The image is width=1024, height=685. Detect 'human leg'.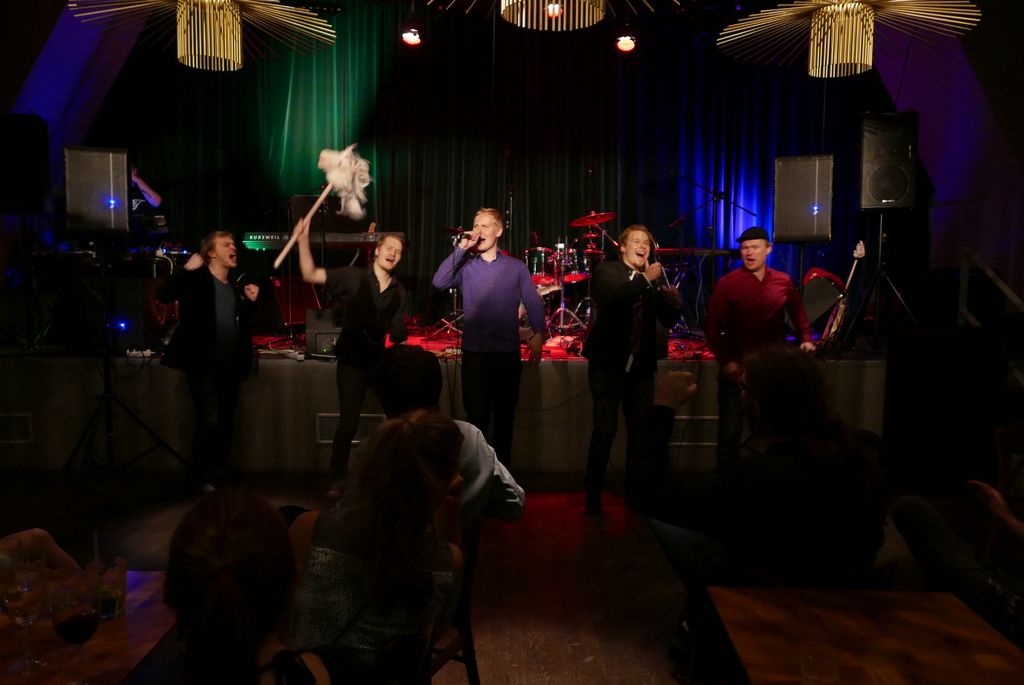
Detection: crop(191, 370, 212, 484).
